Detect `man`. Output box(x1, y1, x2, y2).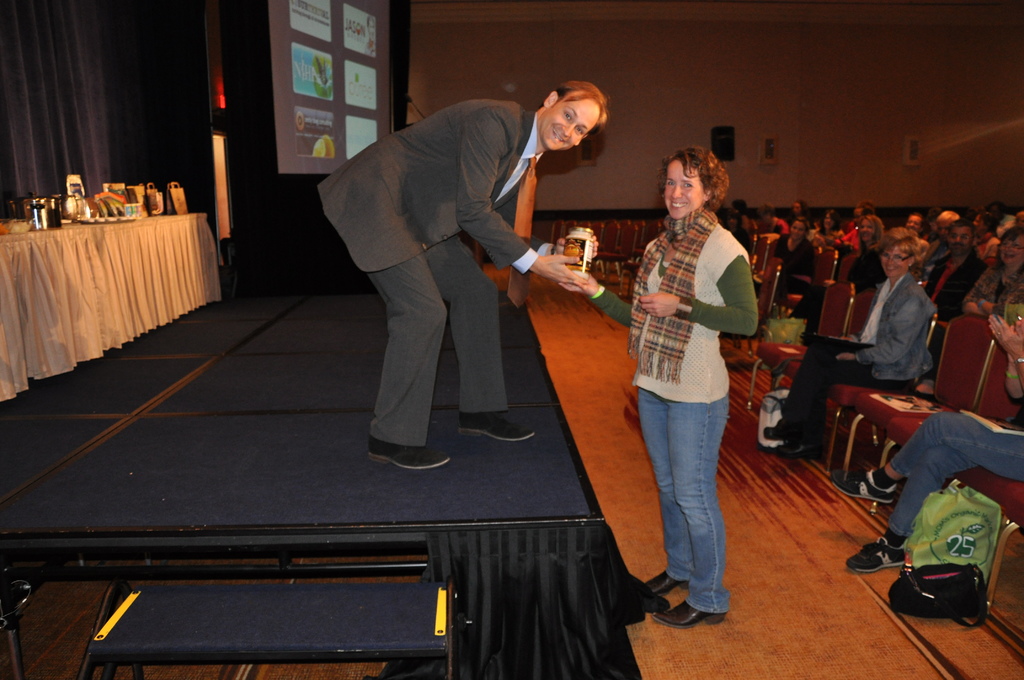
box(927, 211, 975, 239).
